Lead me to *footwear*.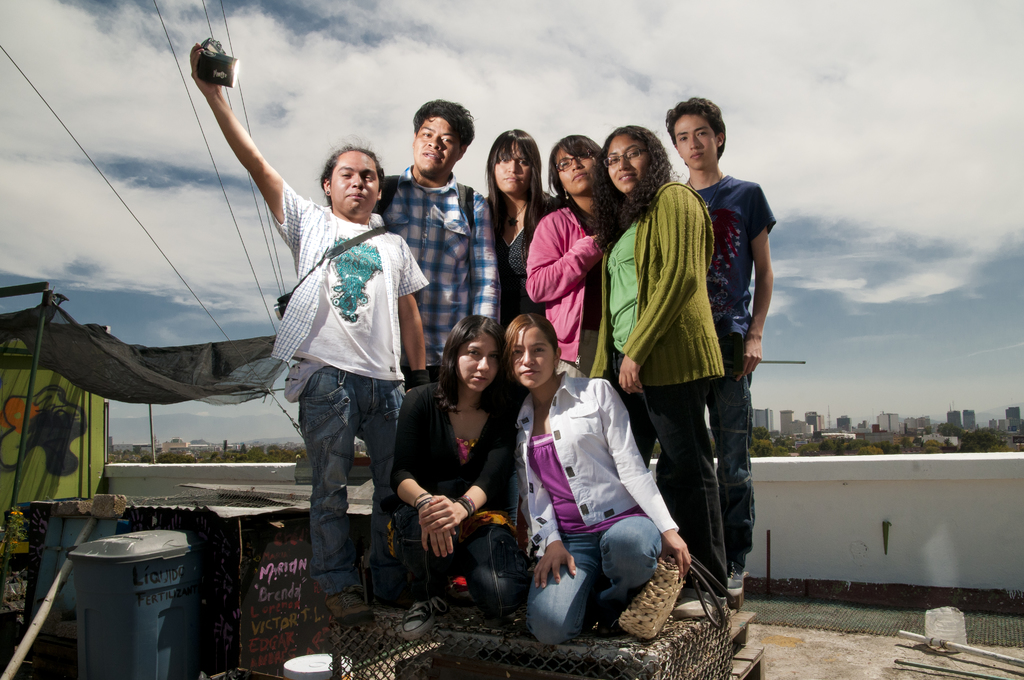
Lead to {"x1": 376, "y1": 590, "x2": 417, "y2": 611}.
